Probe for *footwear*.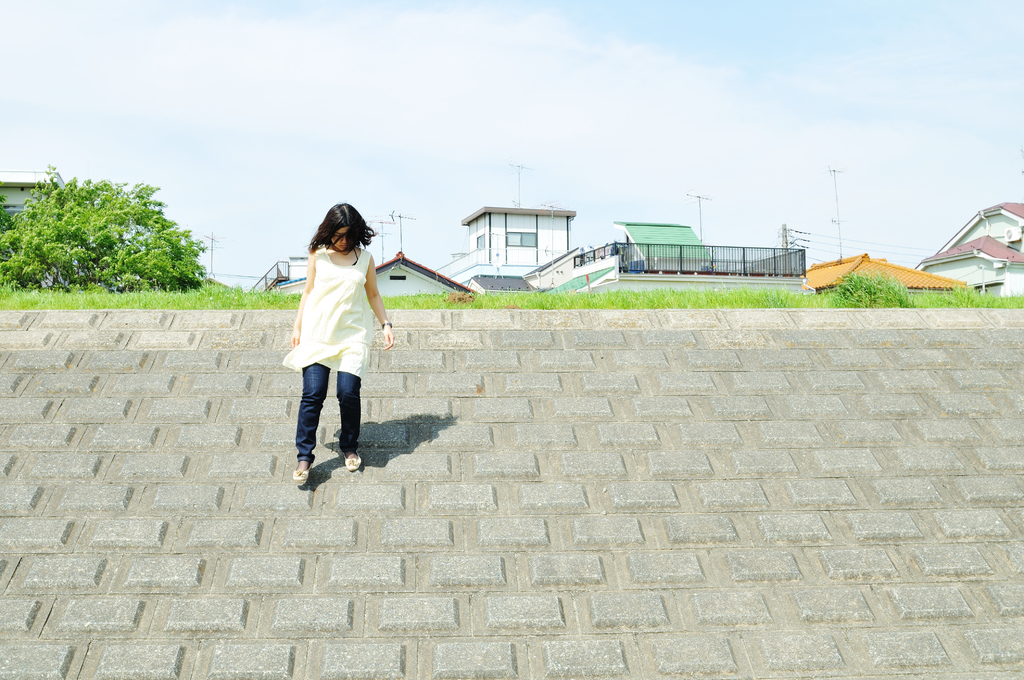
Probe result: [291, 455, 309, 485].
